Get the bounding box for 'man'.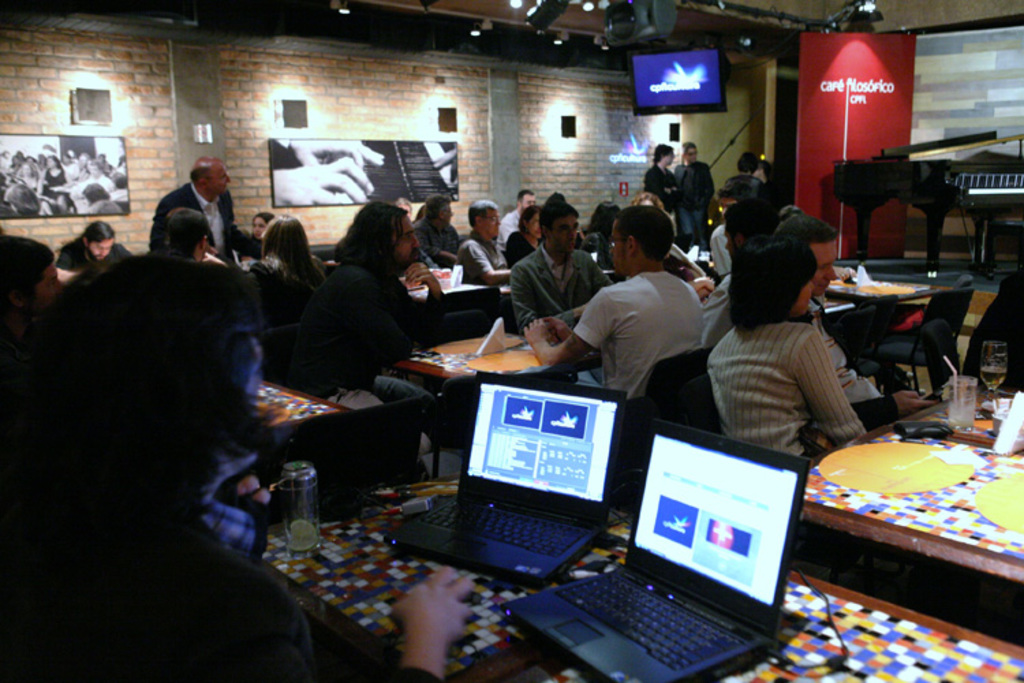
[138,150,264,266].
